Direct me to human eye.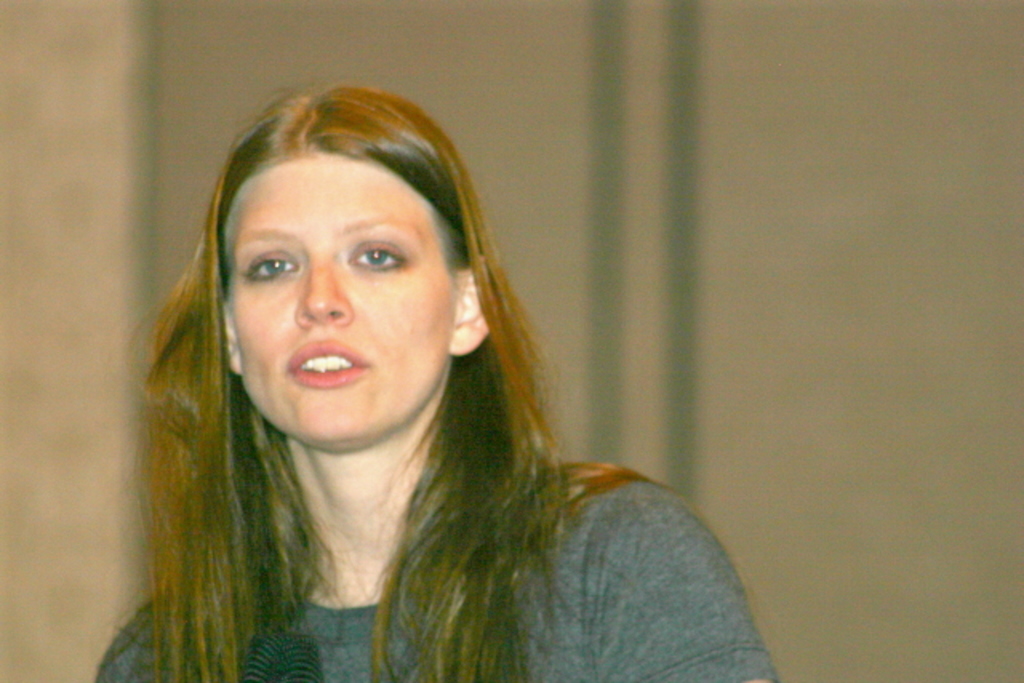
Direction: bbox=[232, 253, 302, 285].
